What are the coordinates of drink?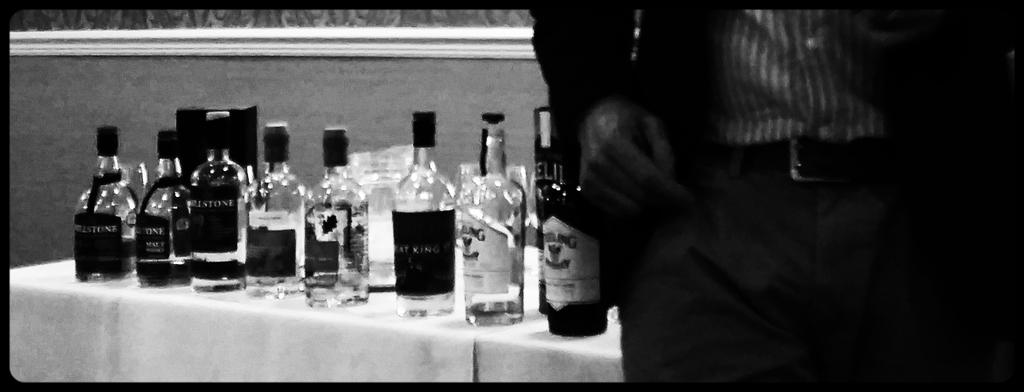
[x1=465, y1=240, x2=527, y2=316].
